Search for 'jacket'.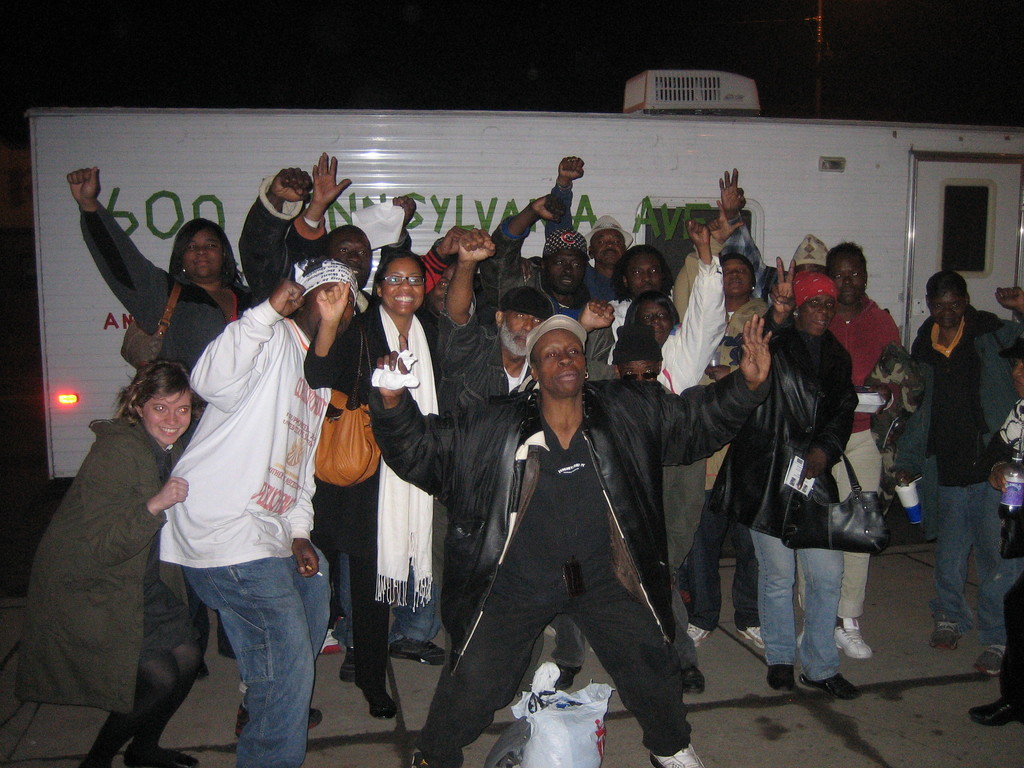
Found at l=35, t=339, r=239, b=727.
